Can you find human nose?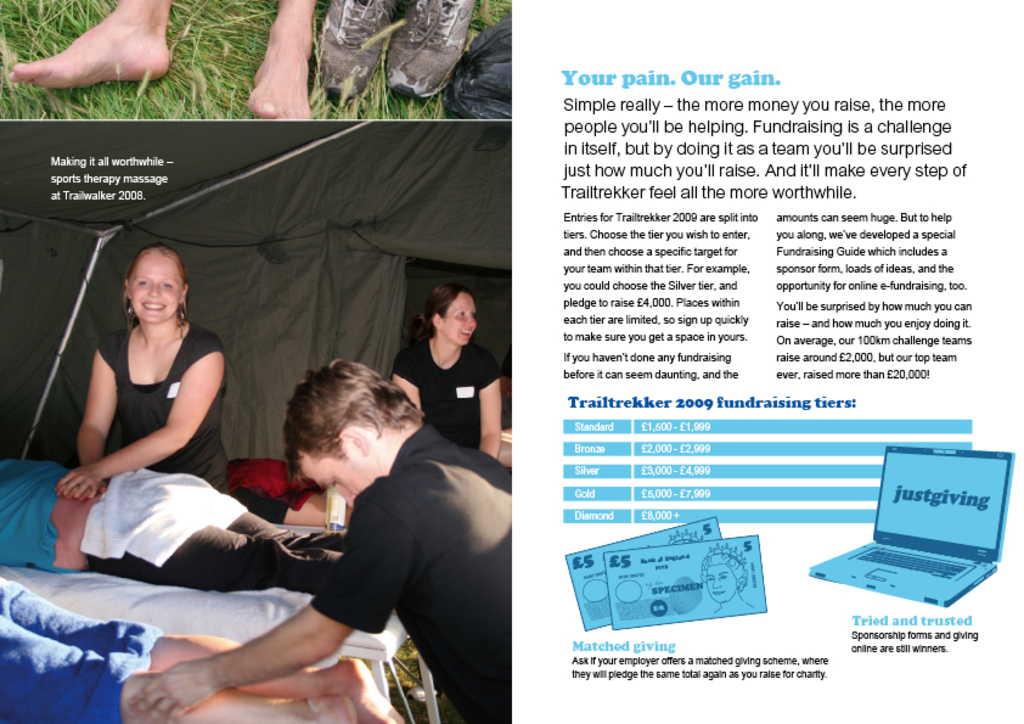
Yes, bounding box: detection(337, 490, 356, 505).
